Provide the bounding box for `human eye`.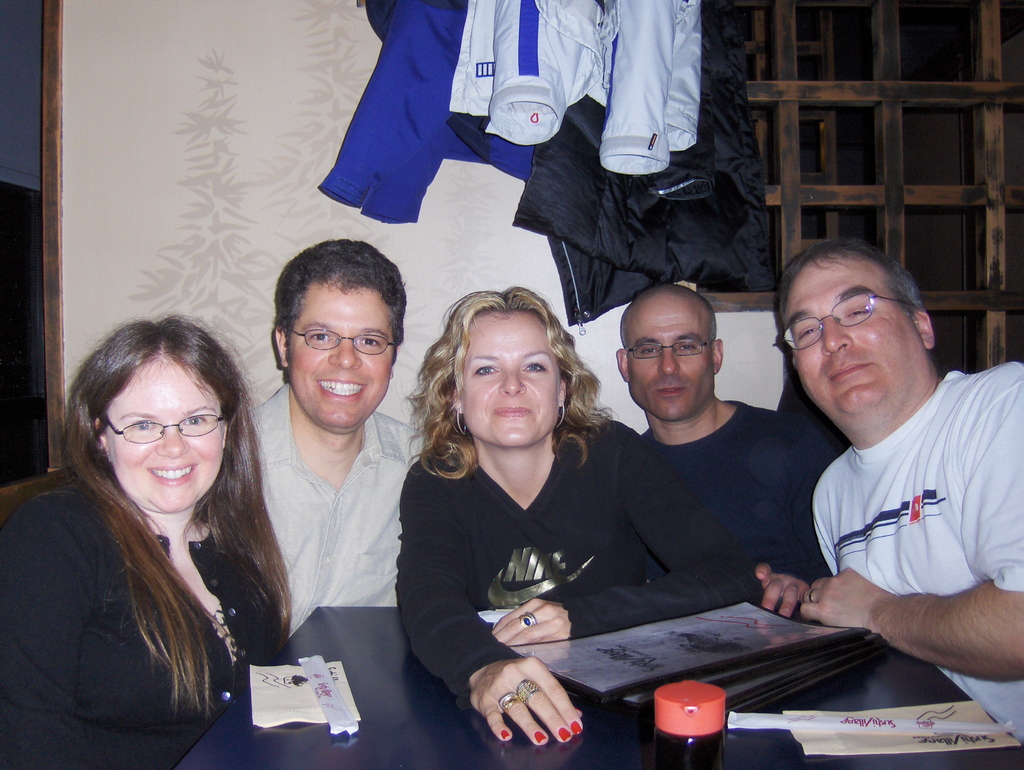
(x1=520, y1=361, x2=544, y2=374).
